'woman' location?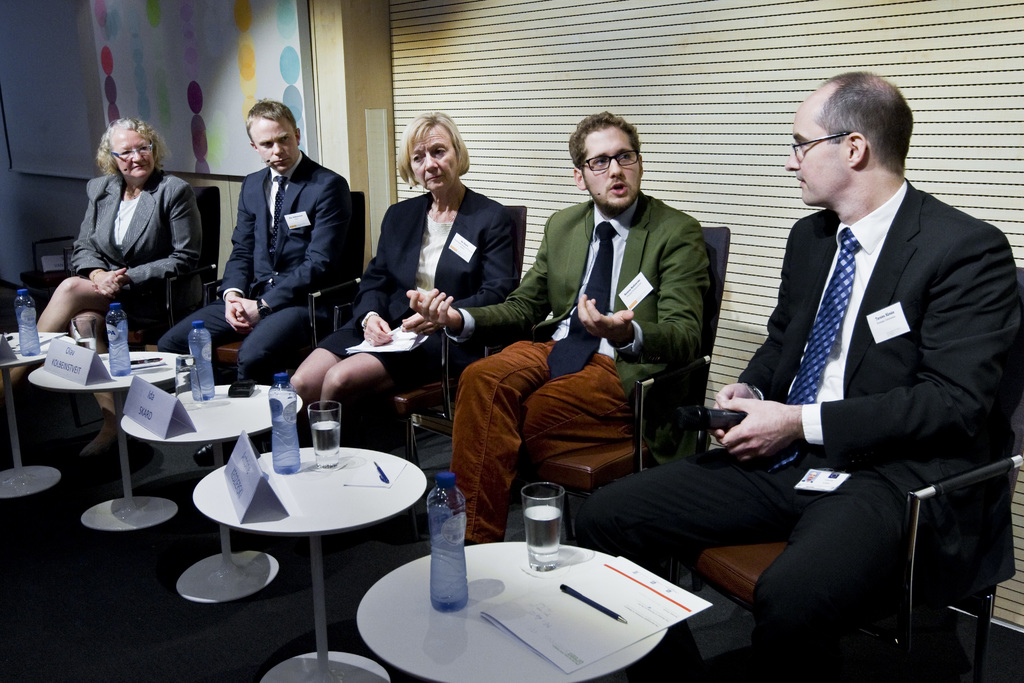
x1=56, y1=113, x2=201, y2=357
